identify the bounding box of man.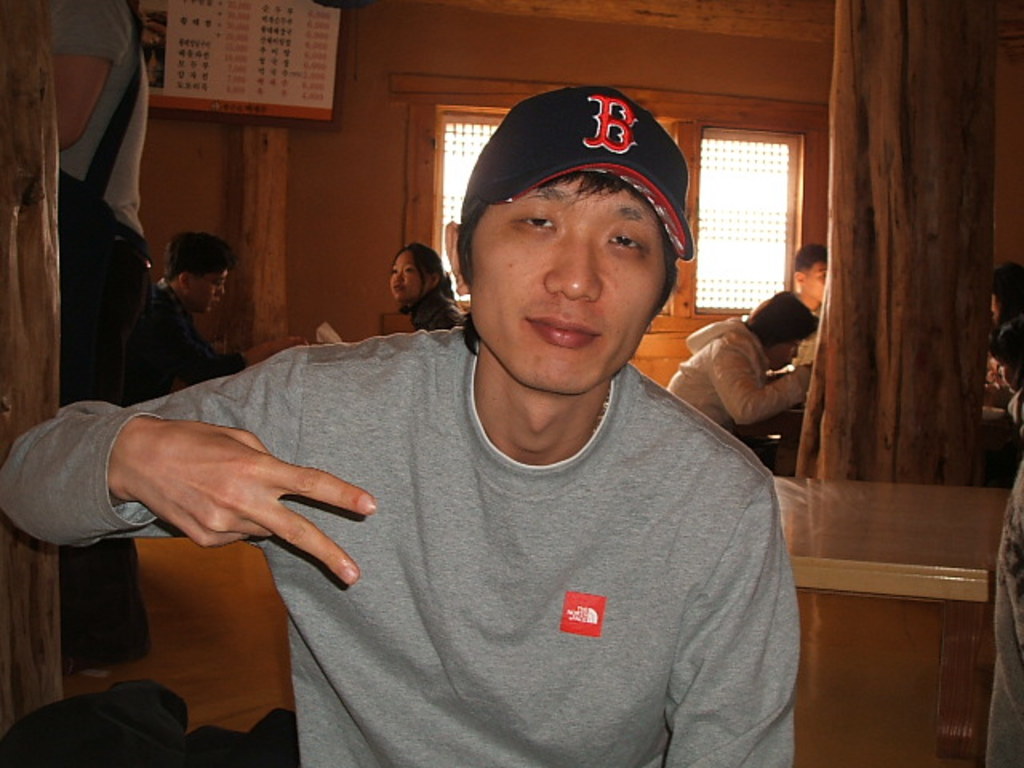
(left=43, top=0, right=157, bottom=682).
